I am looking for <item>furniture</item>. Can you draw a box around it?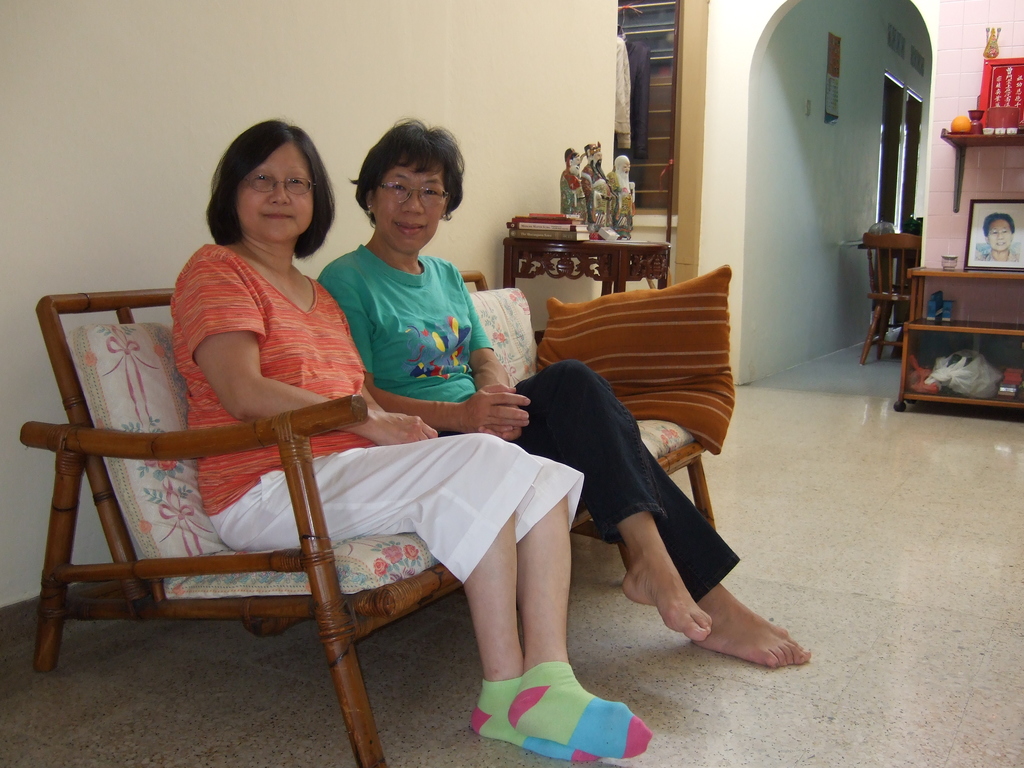
Sure, the bounding box is 18/289/717/767.
